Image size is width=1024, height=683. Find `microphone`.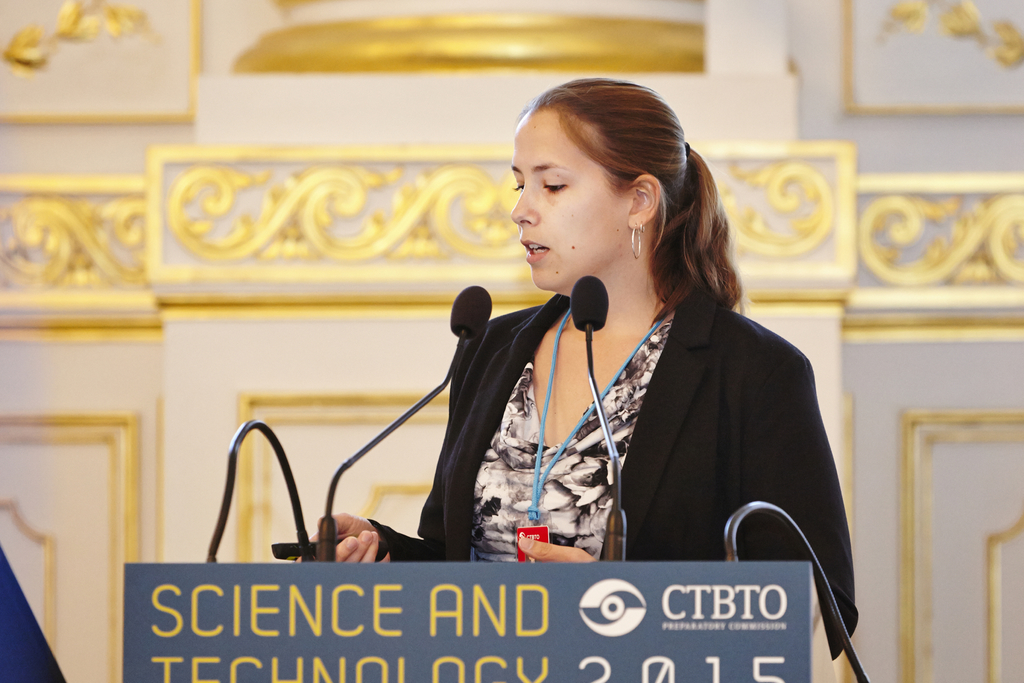
569, 274, 610, 334.
